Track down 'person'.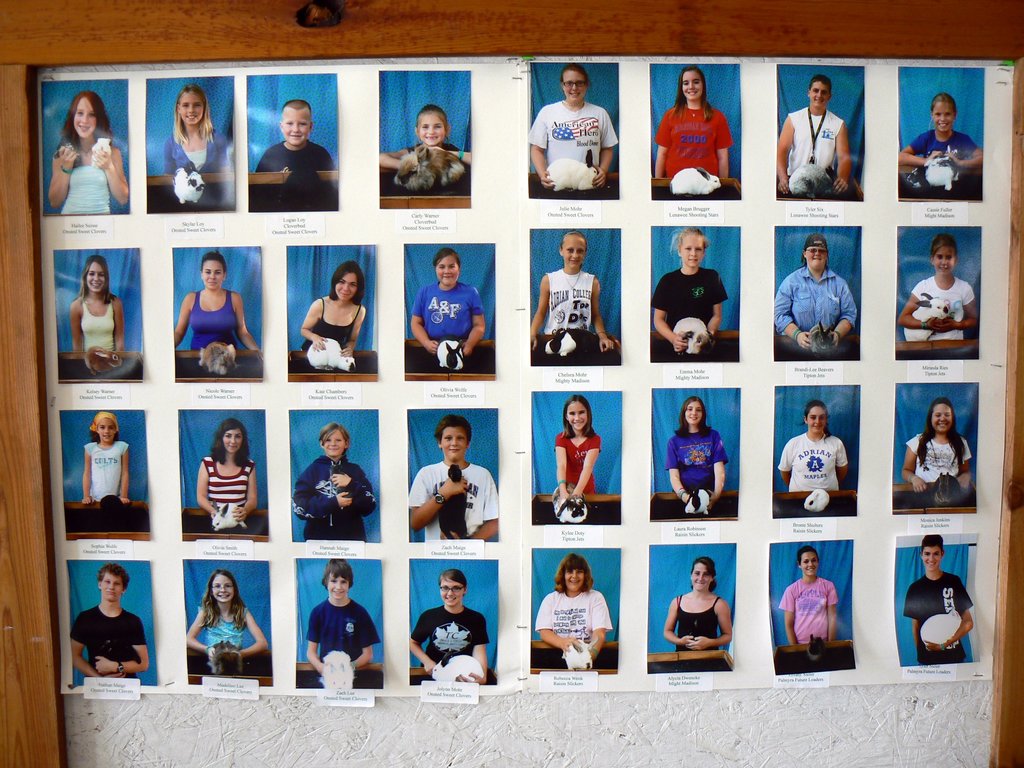
Tracked to bbox=[553, 395, 602, 508].
